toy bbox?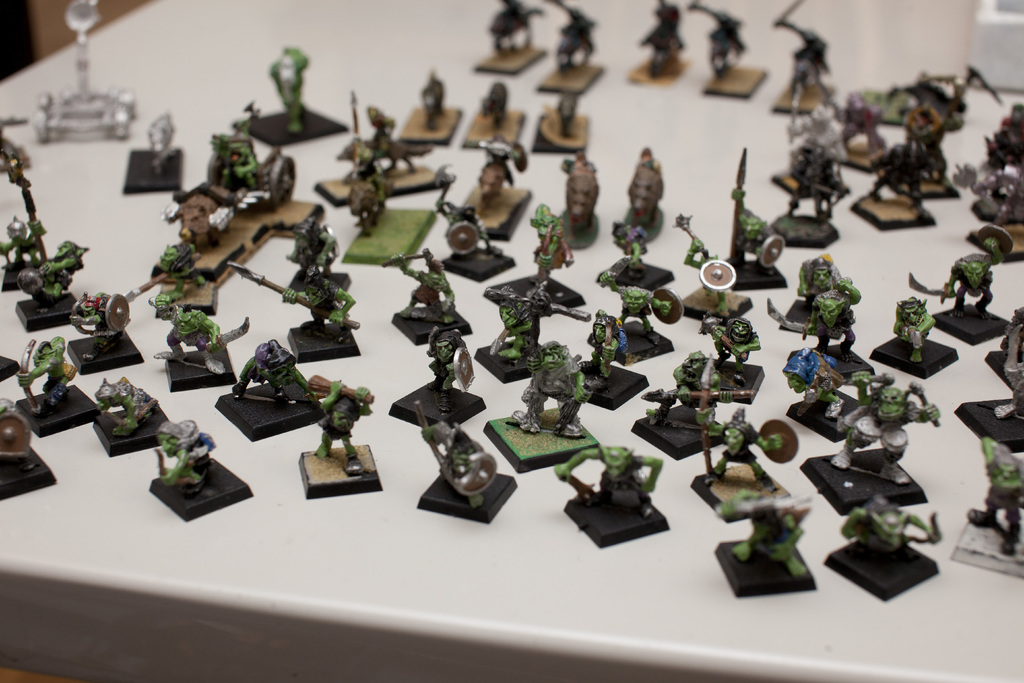
<region>8, 238, 80, 332</region>
